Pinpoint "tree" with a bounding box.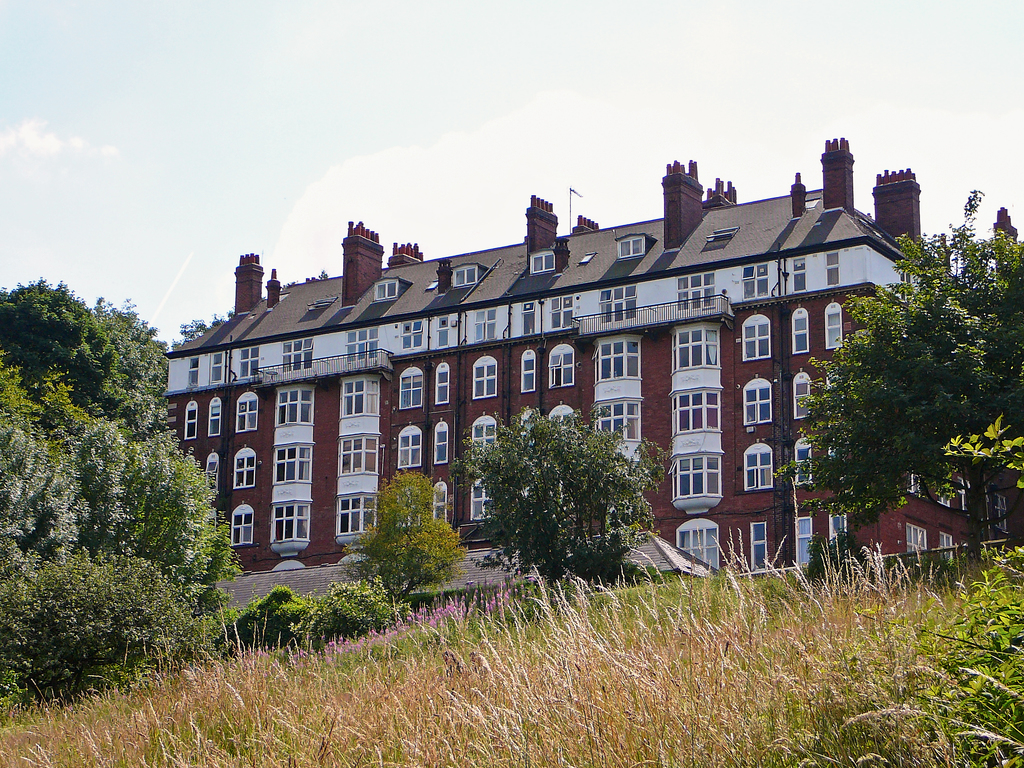
bbox=(0, 273, 170, 418).
